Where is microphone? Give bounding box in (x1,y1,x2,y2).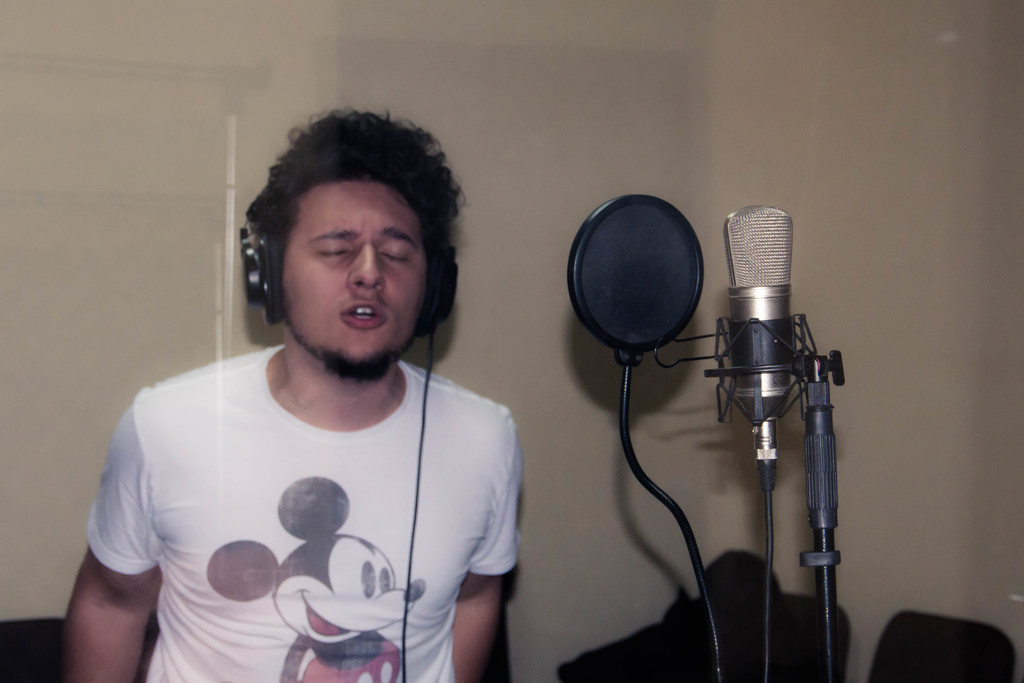
(726,206,792,486).
